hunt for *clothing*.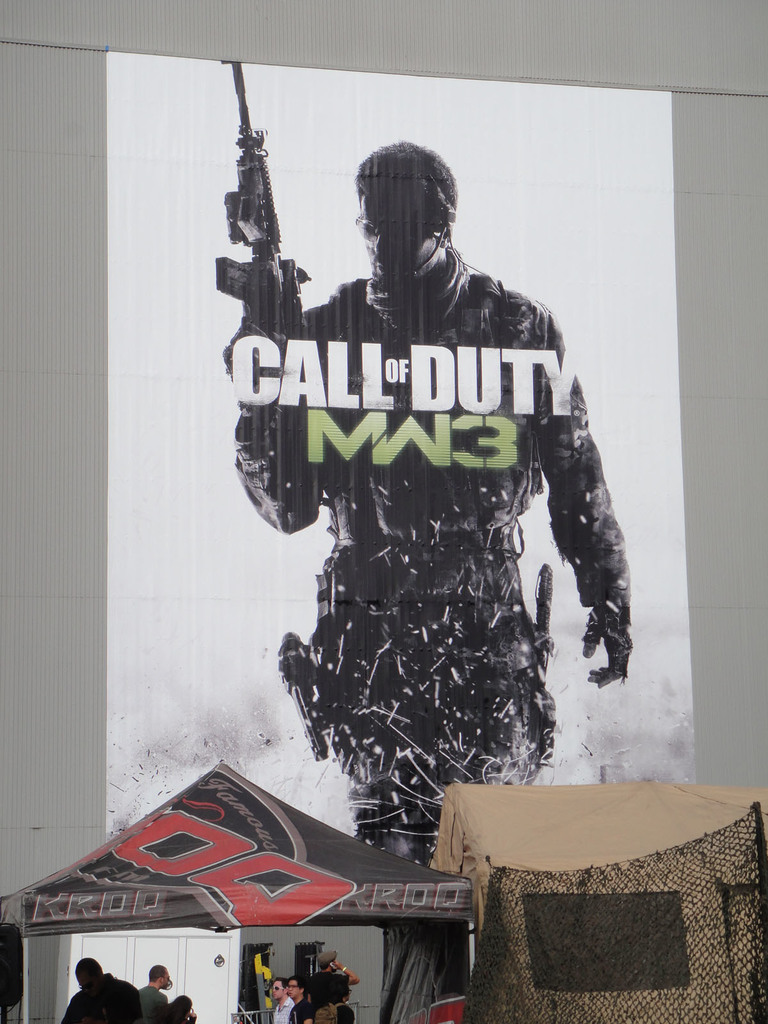
Hunted down at [136,979,169,1023].
